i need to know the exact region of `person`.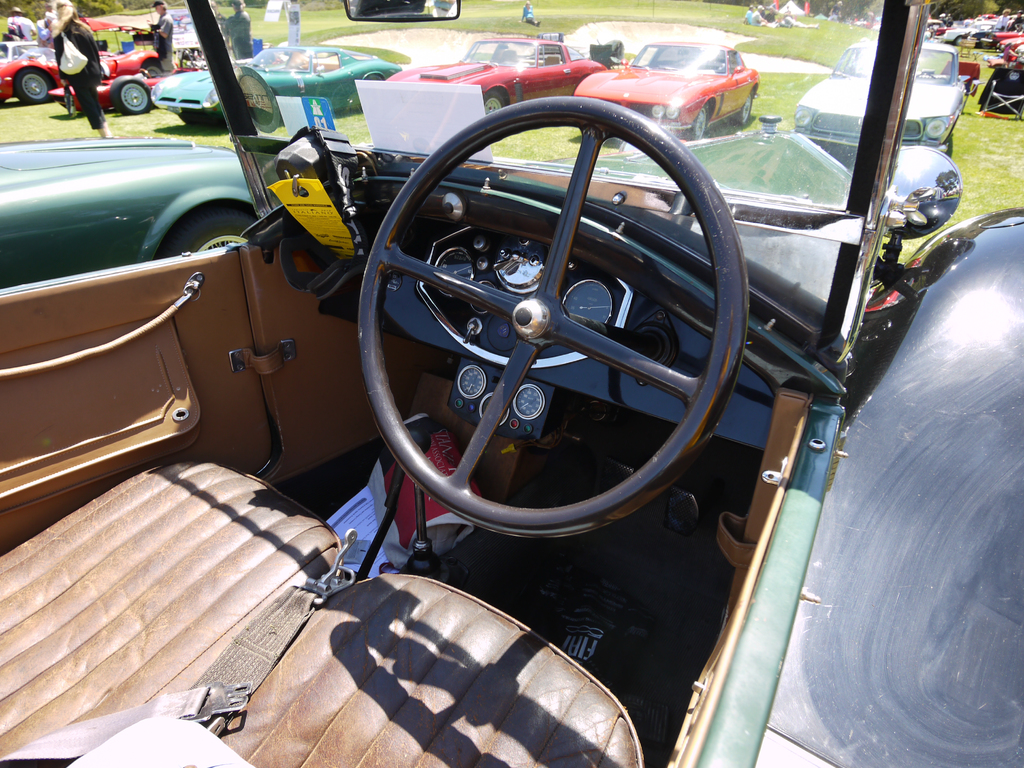
Region: {"x1": 50, "y1": 0, "x2": 108, "y2": 141}.
